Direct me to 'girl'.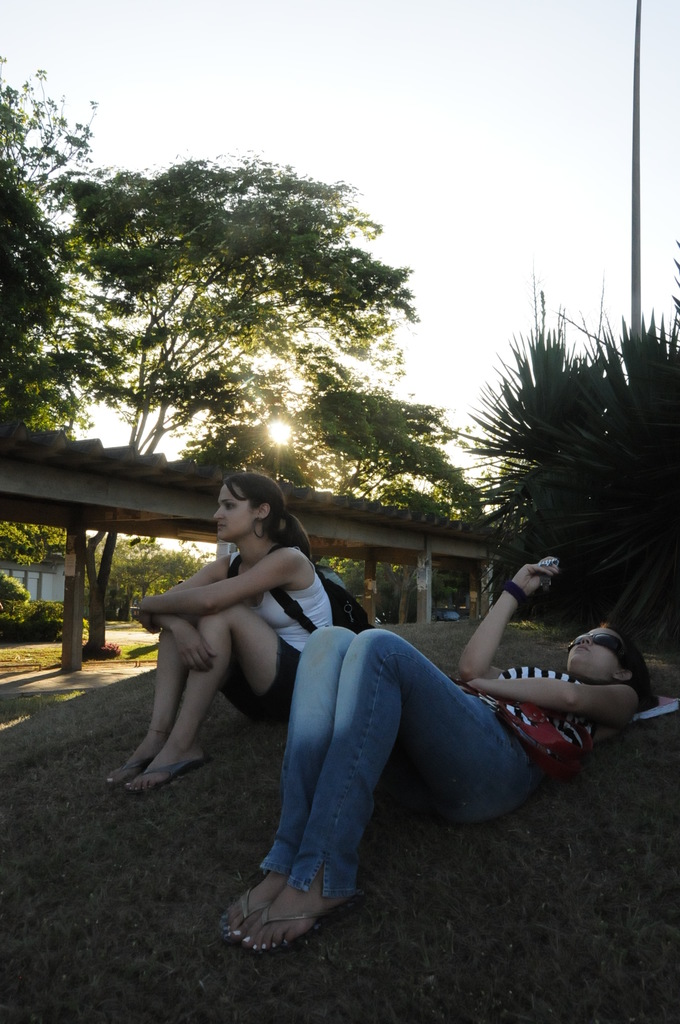
Direction: box(109, 479, 328, 789).
